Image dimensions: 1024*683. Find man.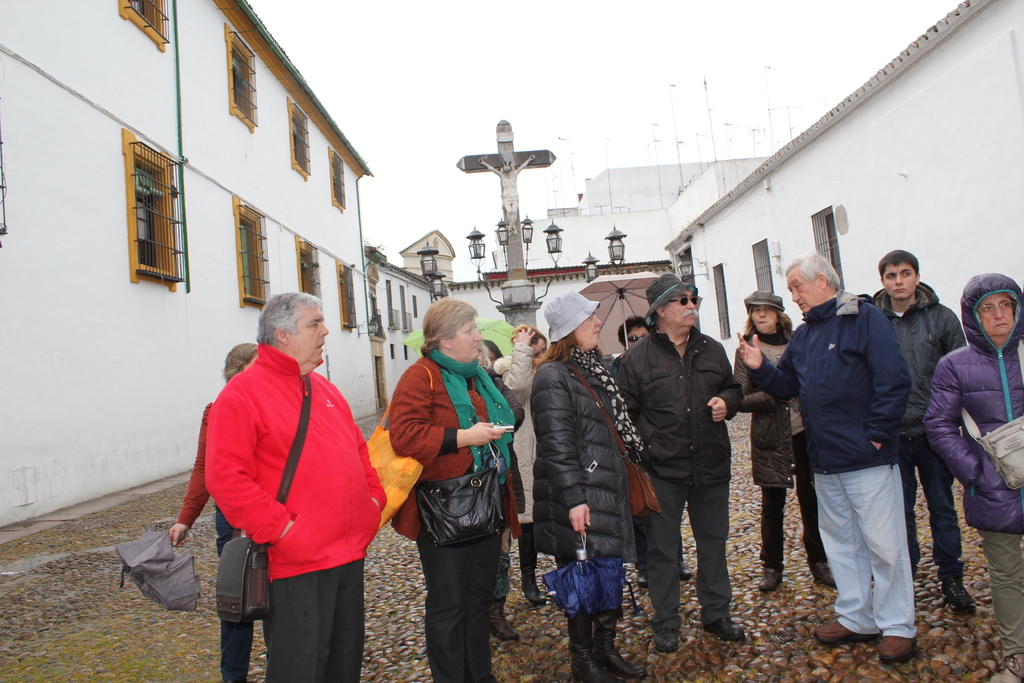
box=[865, 247, 973, 616].
